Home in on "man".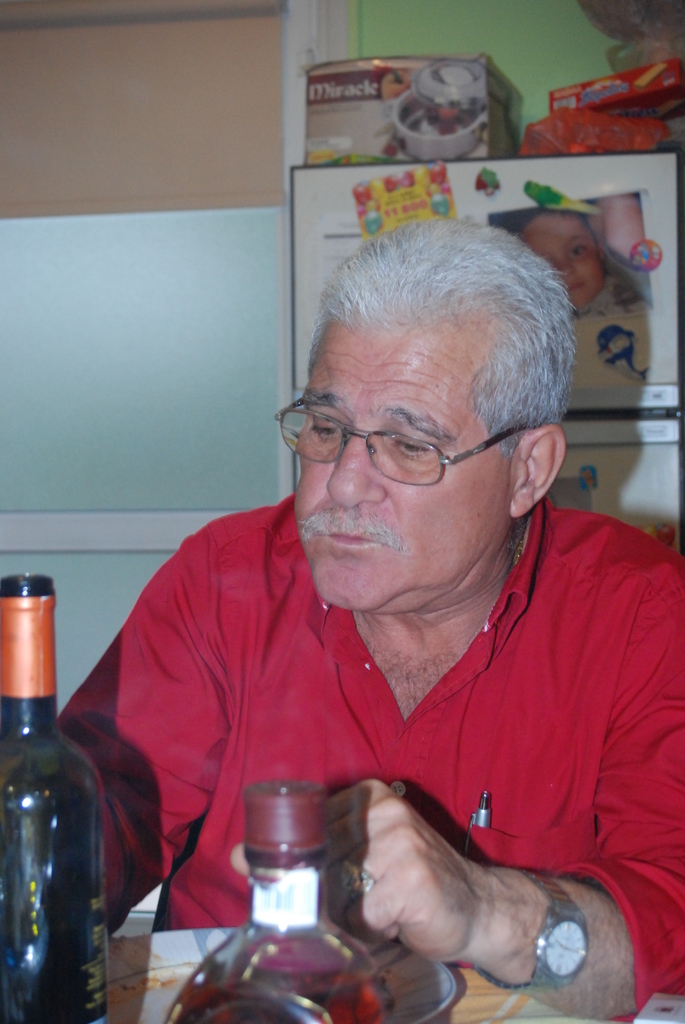
Homed in at detection(86, 216, 684, 980).
